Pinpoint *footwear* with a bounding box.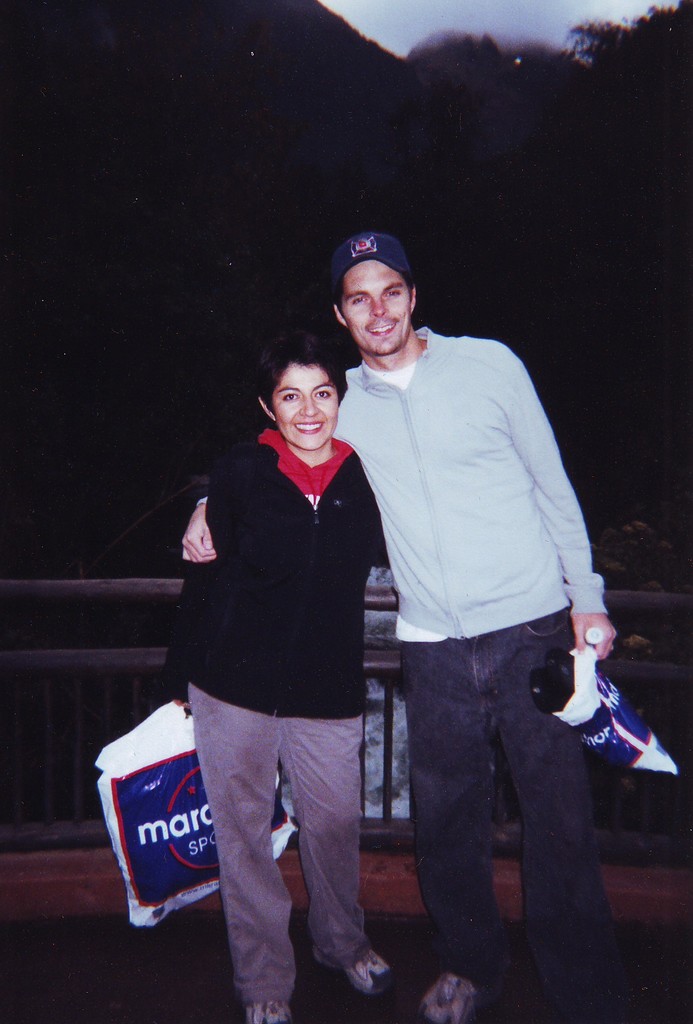
bbox=(317, 923, 393, 1004).
